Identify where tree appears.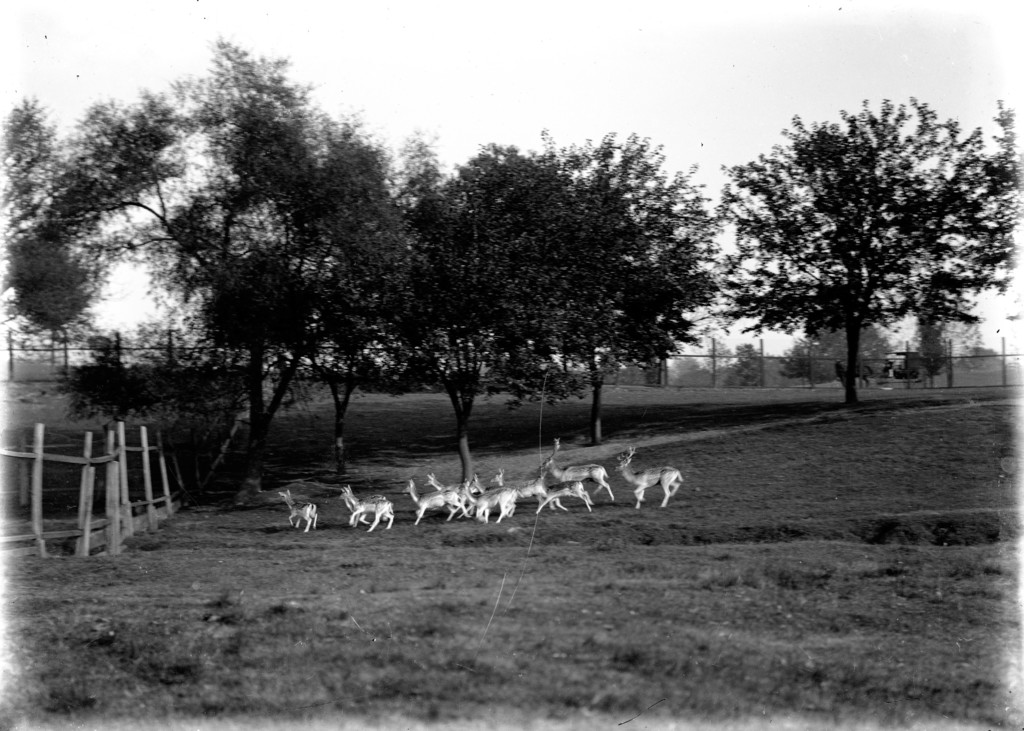
Appears at {"x1": 719, "y1": 94, "x2": 989, "y2": 420}.
